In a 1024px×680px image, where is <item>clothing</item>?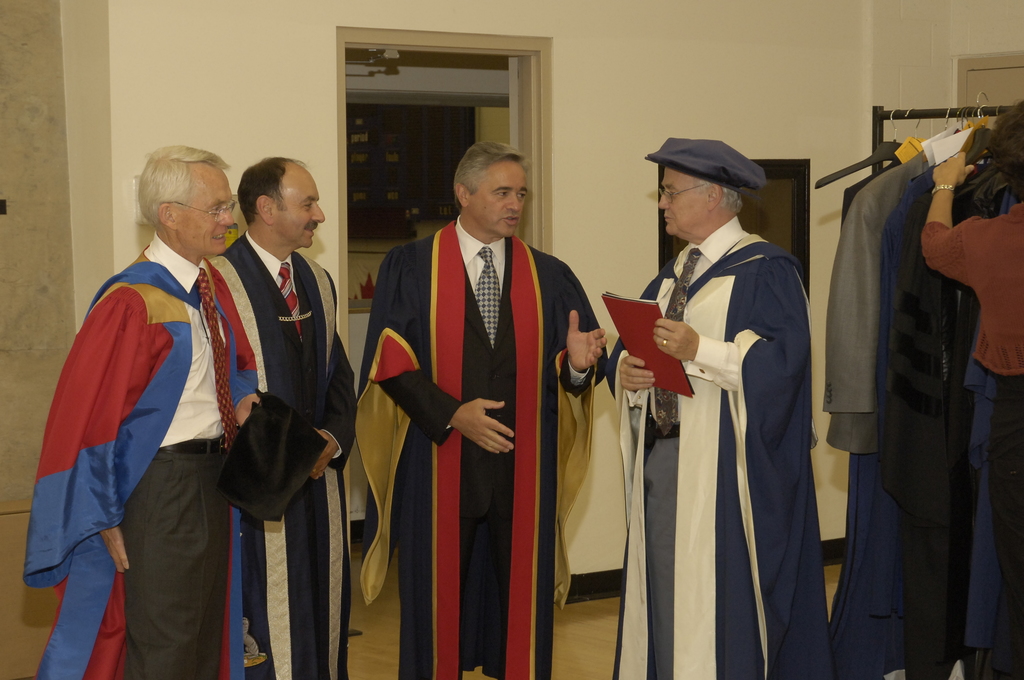
(left=213, top=248, right=362, bottom=677).
